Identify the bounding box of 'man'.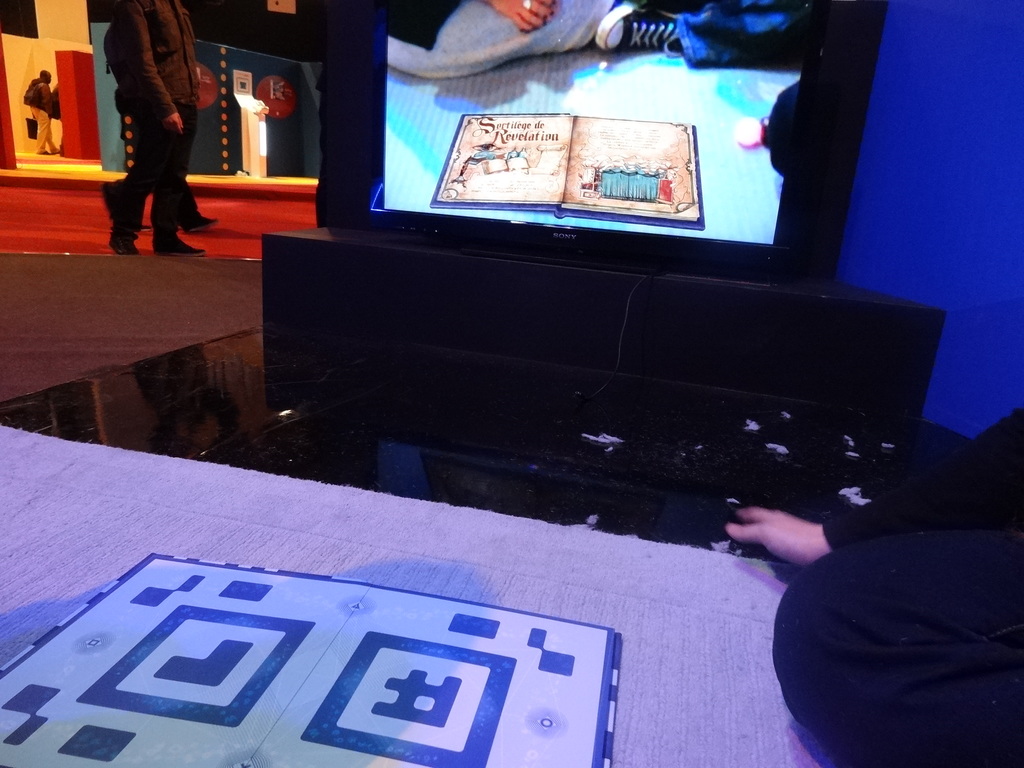
select_region(478, 0, 810, 69).
